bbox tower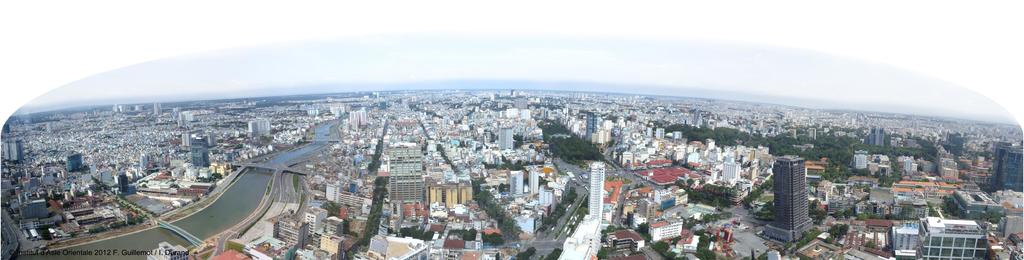
<bbox>588, 160, 605, 216</bbox>
